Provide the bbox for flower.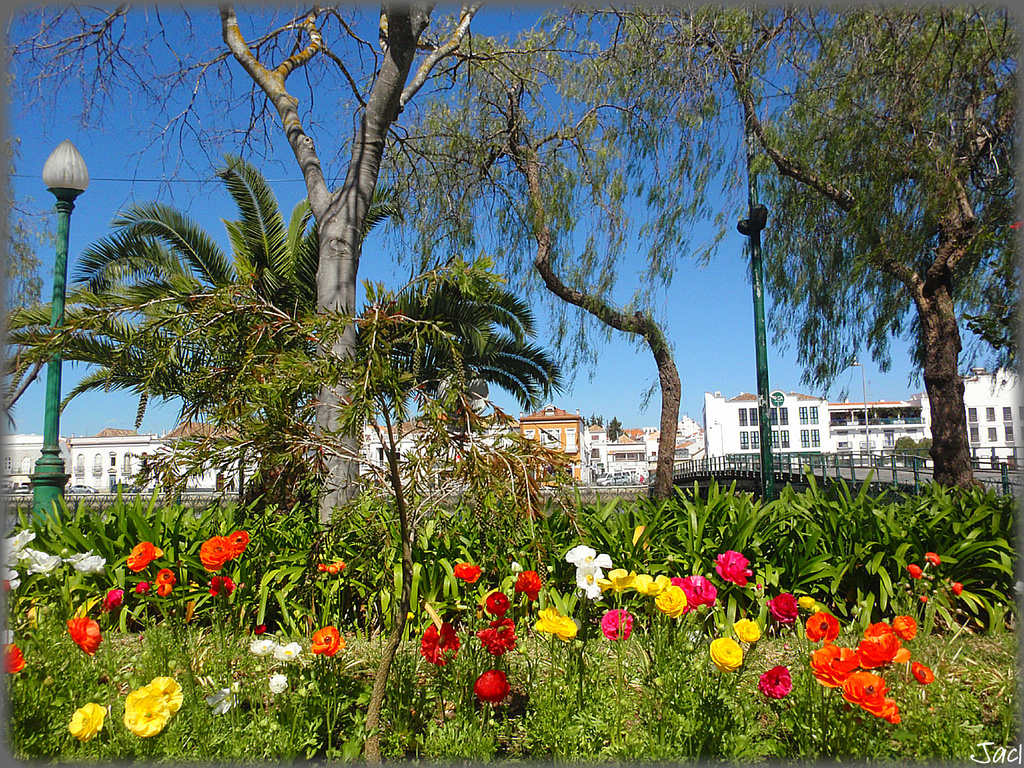
731/616/767/646.
